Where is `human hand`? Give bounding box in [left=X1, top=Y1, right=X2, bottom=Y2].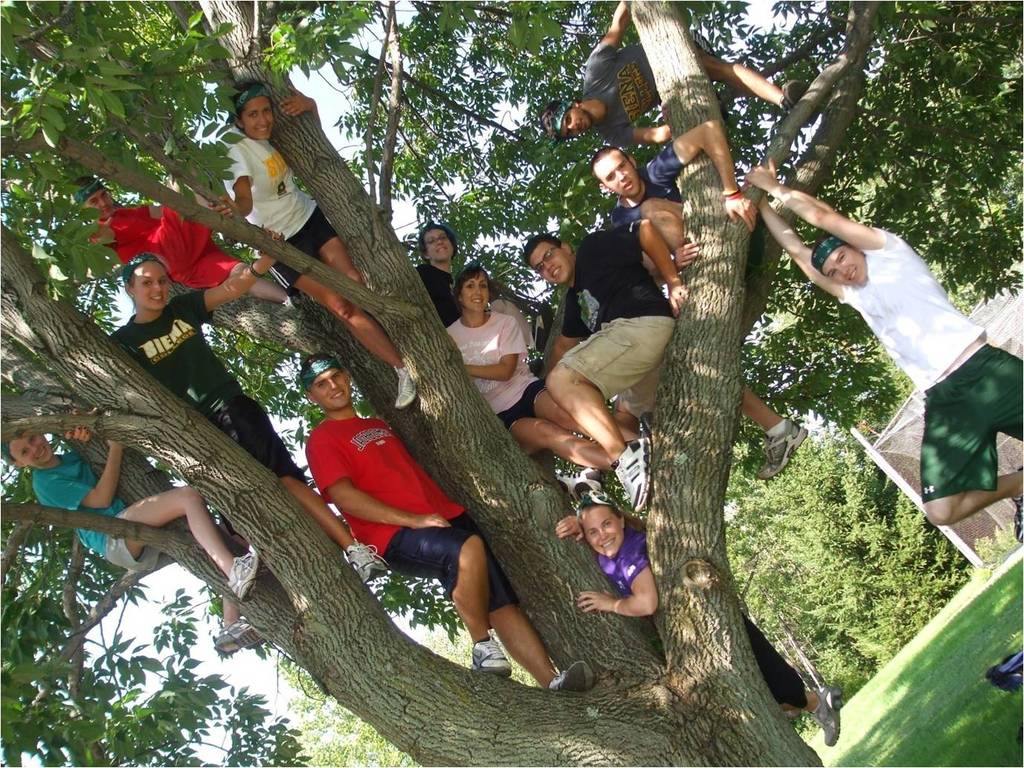
[left=257, top=227, right=284, bottom=265].
